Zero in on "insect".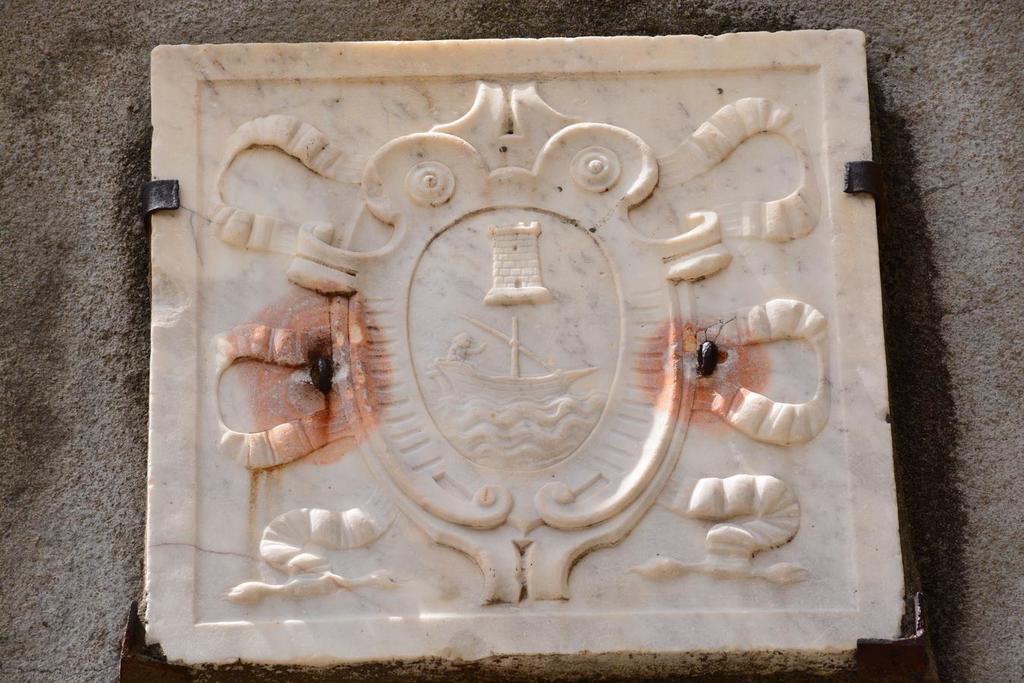
Zeroed in: x1=696 y1=324 x2=721 y2=379.
